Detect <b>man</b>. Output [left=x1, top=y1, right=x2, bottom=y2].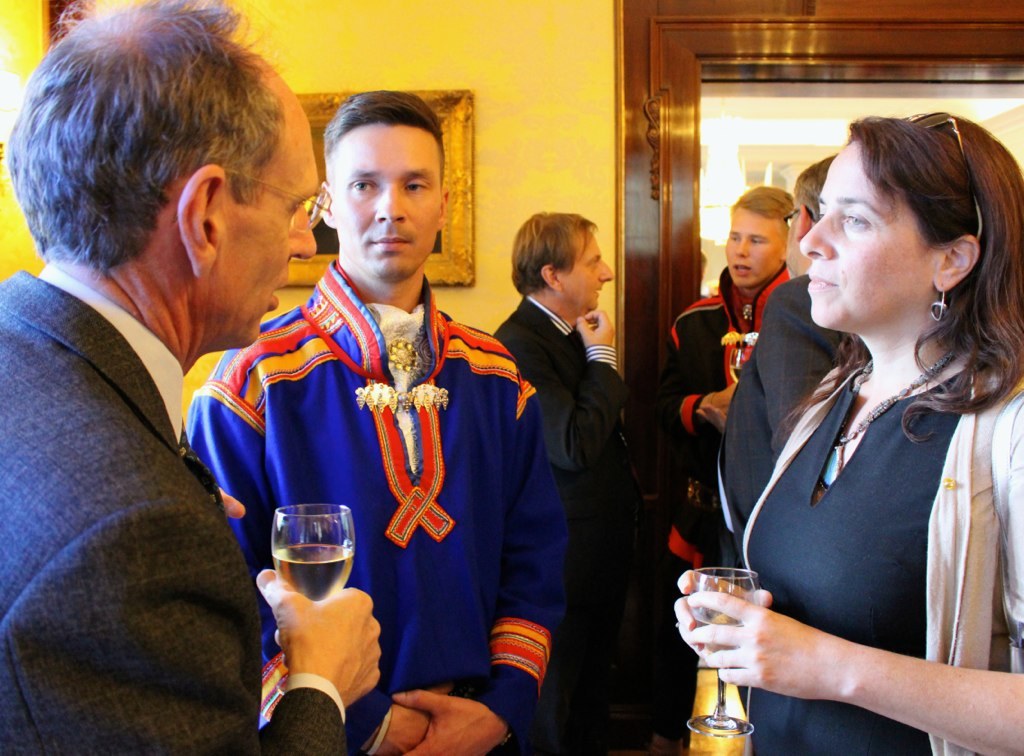
[left=664, top=99, right=1023, bottom=754].
